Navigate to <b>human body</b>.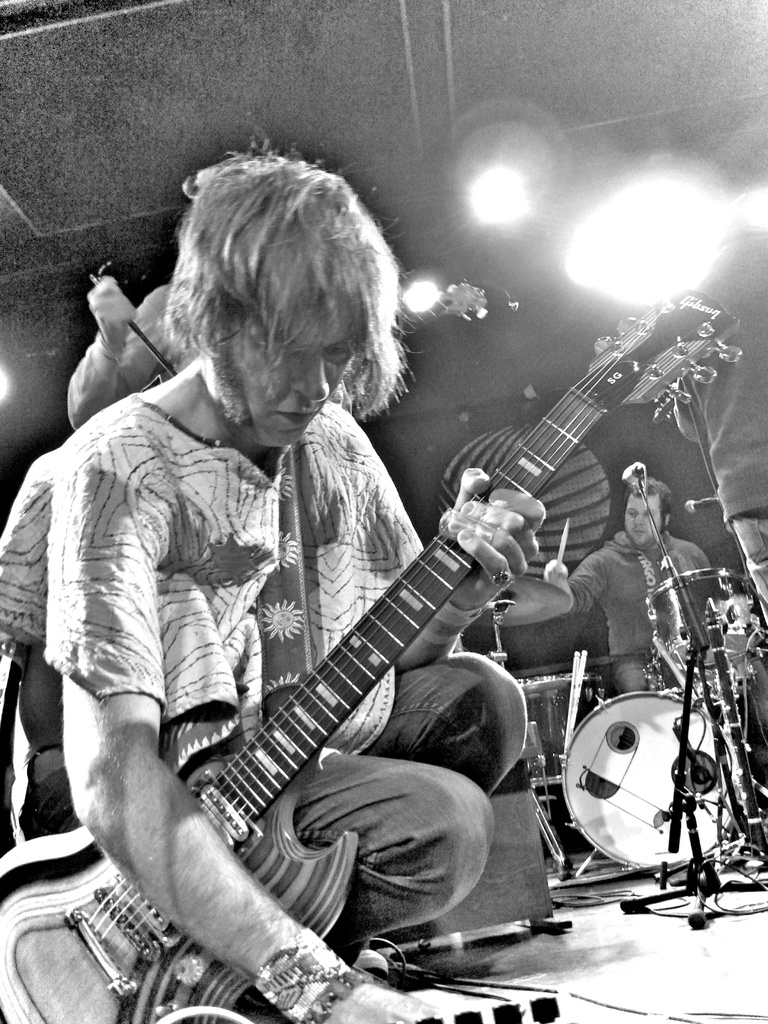
Navigation target: [x1=0, y1=145, x2=549, y2=1023].
